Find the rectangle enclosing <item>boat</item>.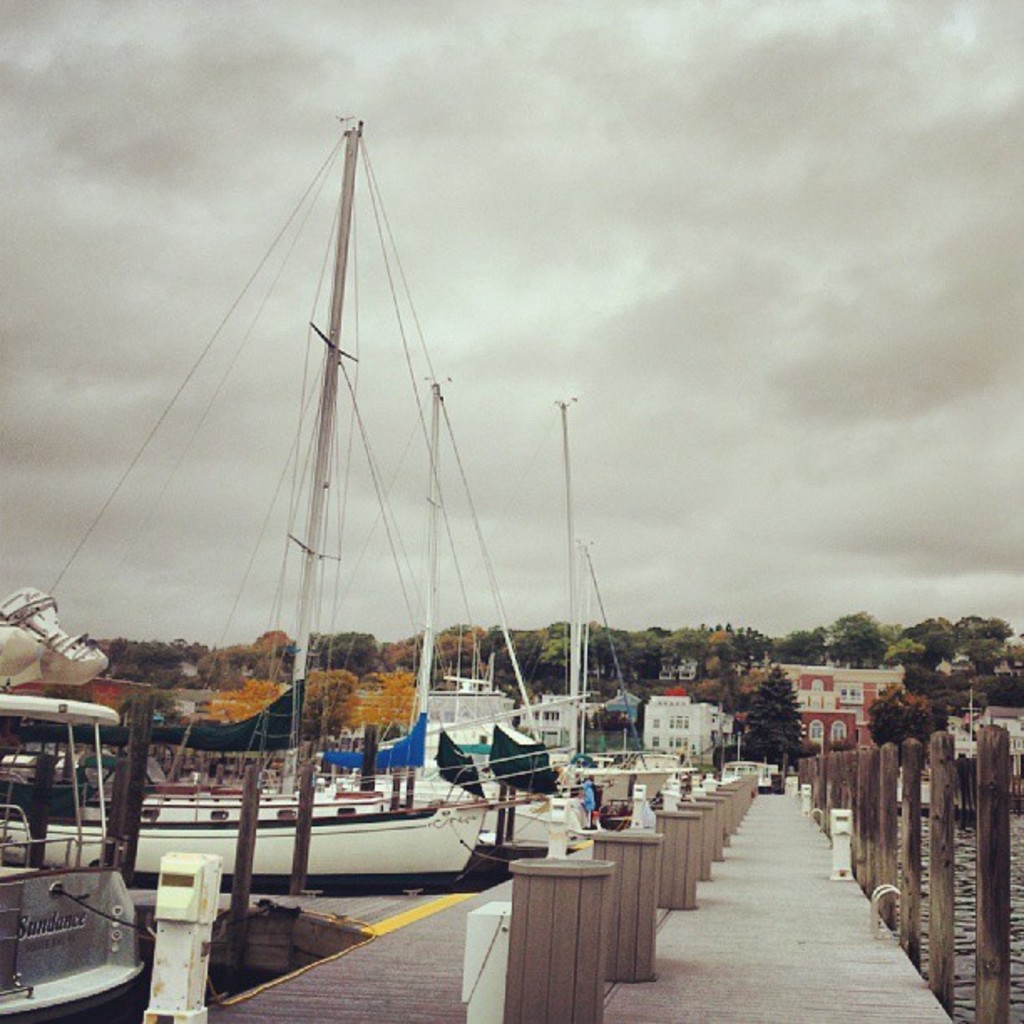
[502,398,679,818].
